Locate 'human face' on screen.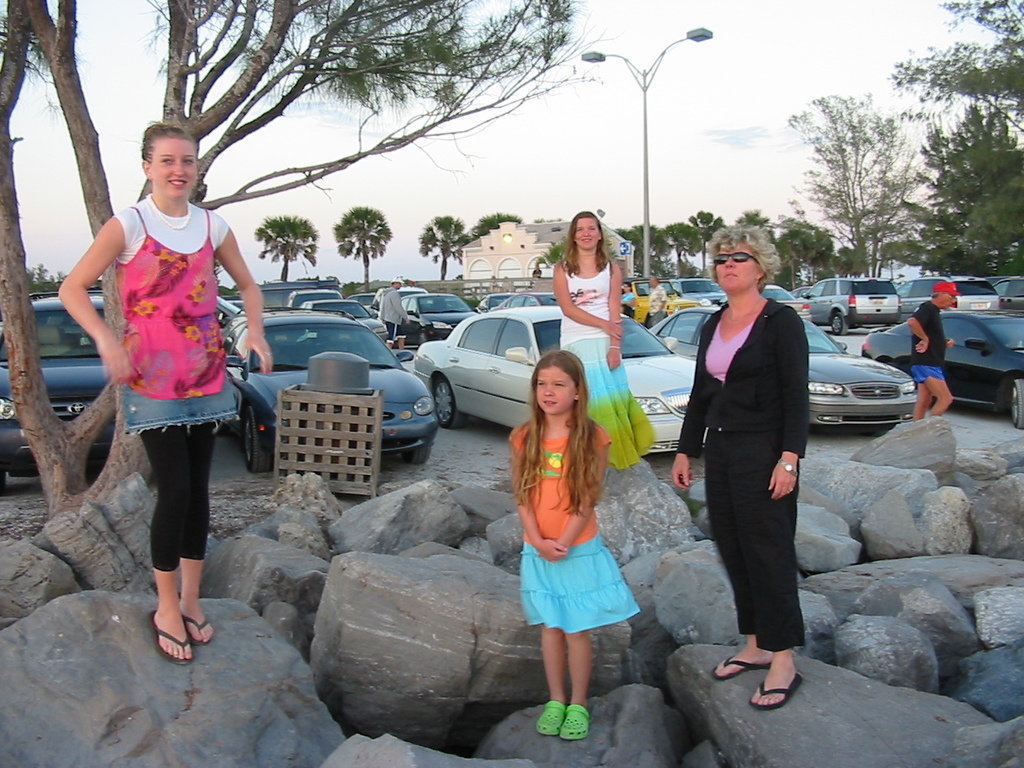
On screen at locate(536, 370, 574, 410).
